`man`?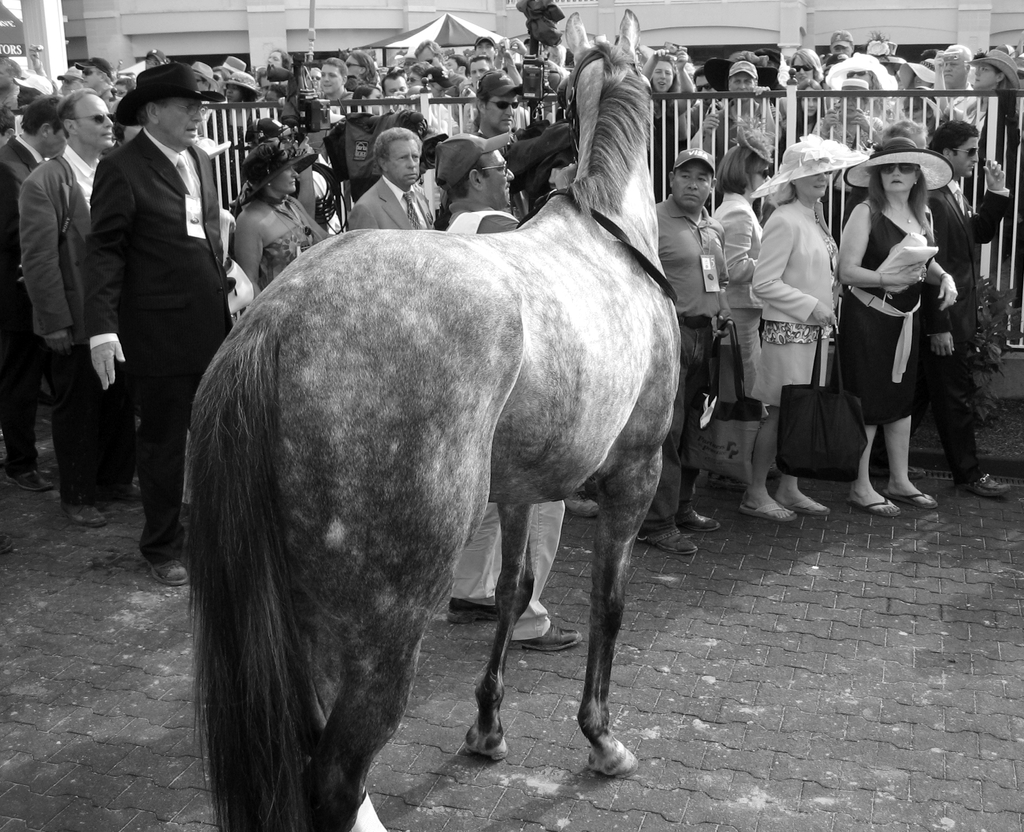
box(636, 150, 723, 554)
